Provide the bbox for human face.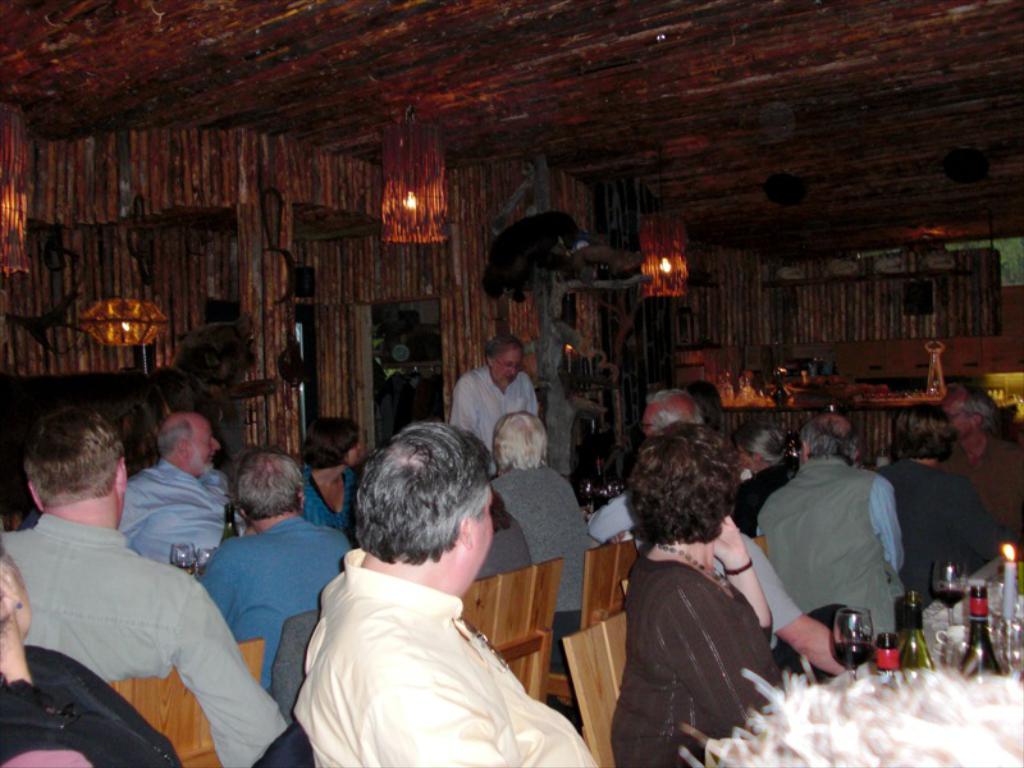
rect(940, 388, 974, 442).
